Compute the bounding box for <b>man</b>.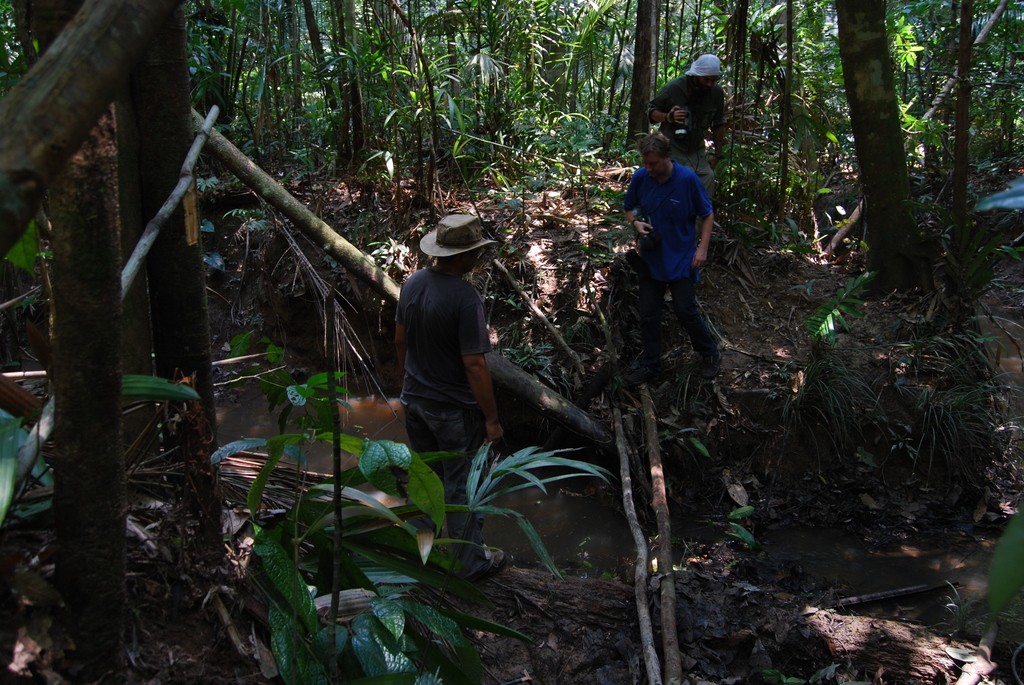
[left=394, top=215, right=508, bottom=572].
